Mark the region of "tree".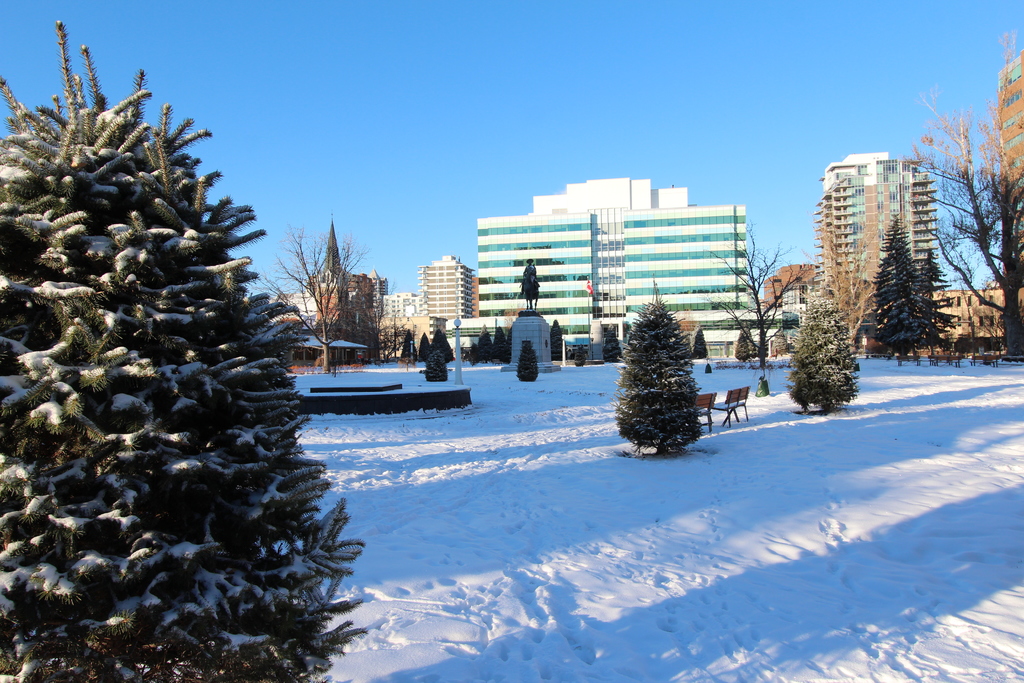
Region: <region>856, 204, 943, 392</region>.
